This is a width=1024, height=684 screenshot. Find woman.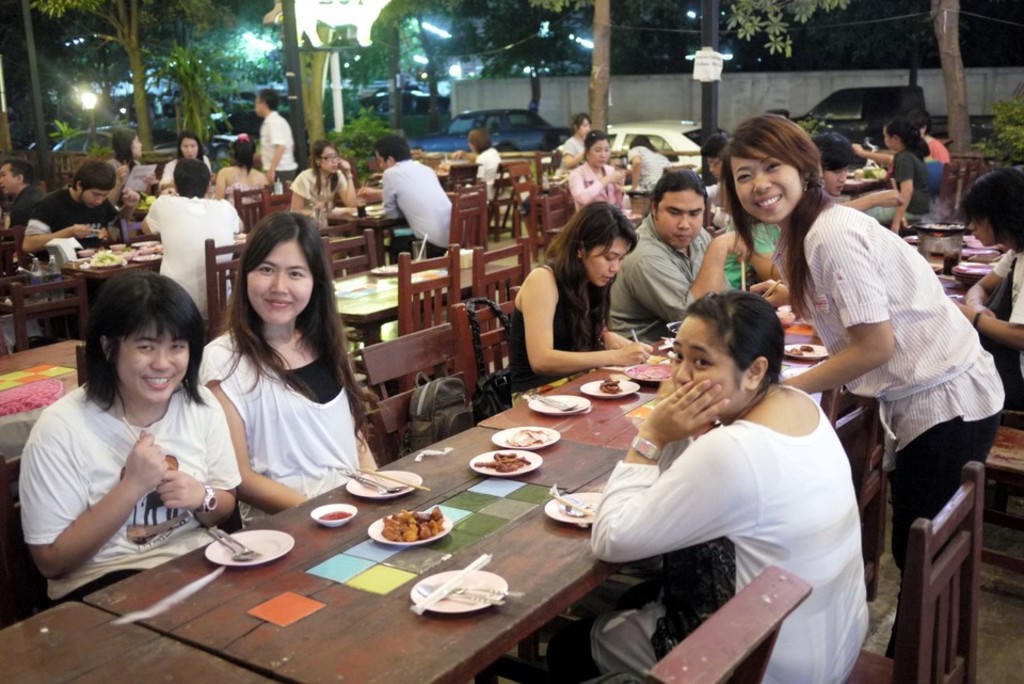
Bounding box: x1=562 y1=110 x2=594 y2=166.
